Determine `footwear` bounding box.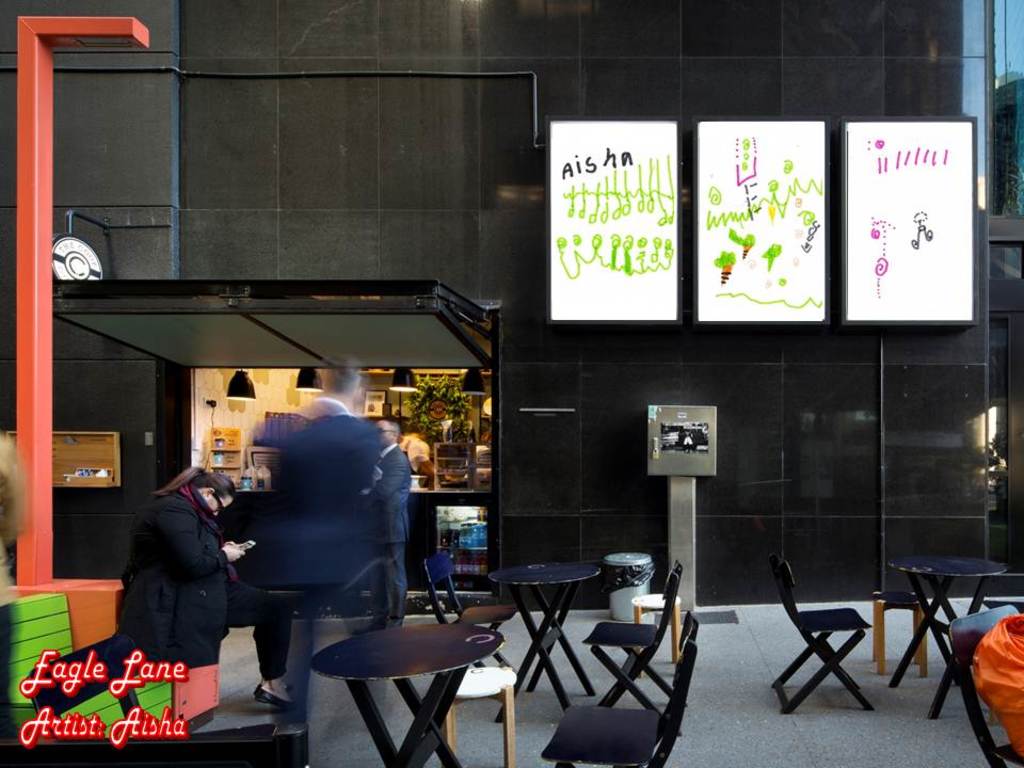
Determined: <region>254, 685, 292, 691</region>.
